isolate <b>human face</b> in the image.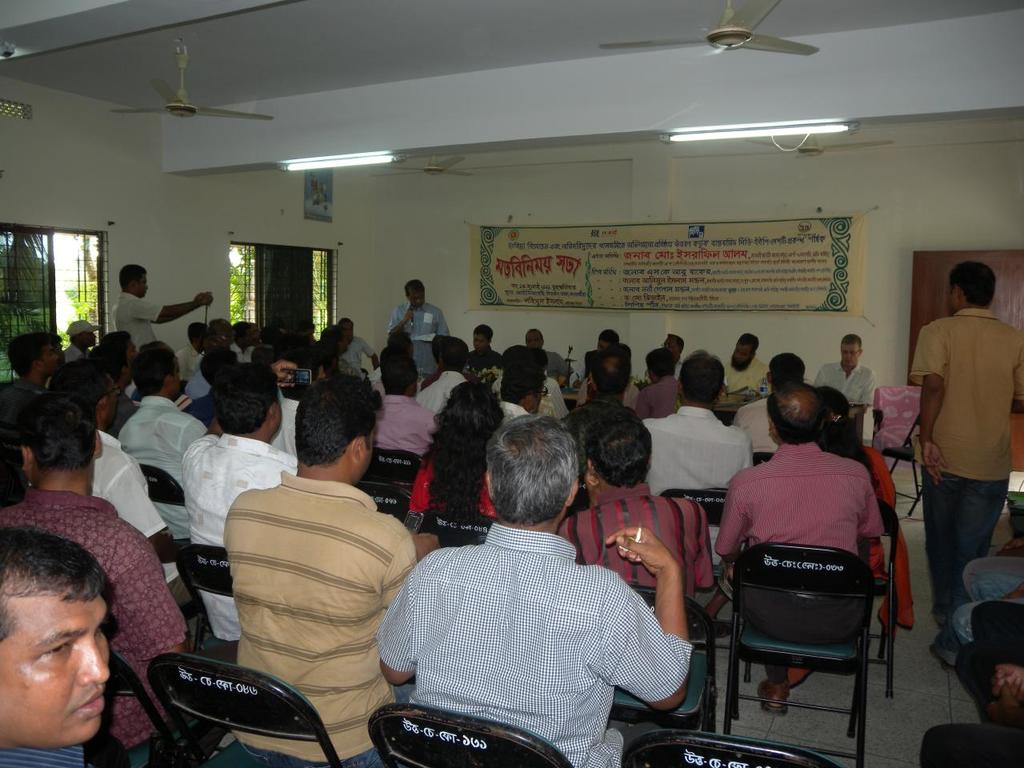
Isolated region: pyautogui.locateOnScreen(110, 376, 118, 426).
